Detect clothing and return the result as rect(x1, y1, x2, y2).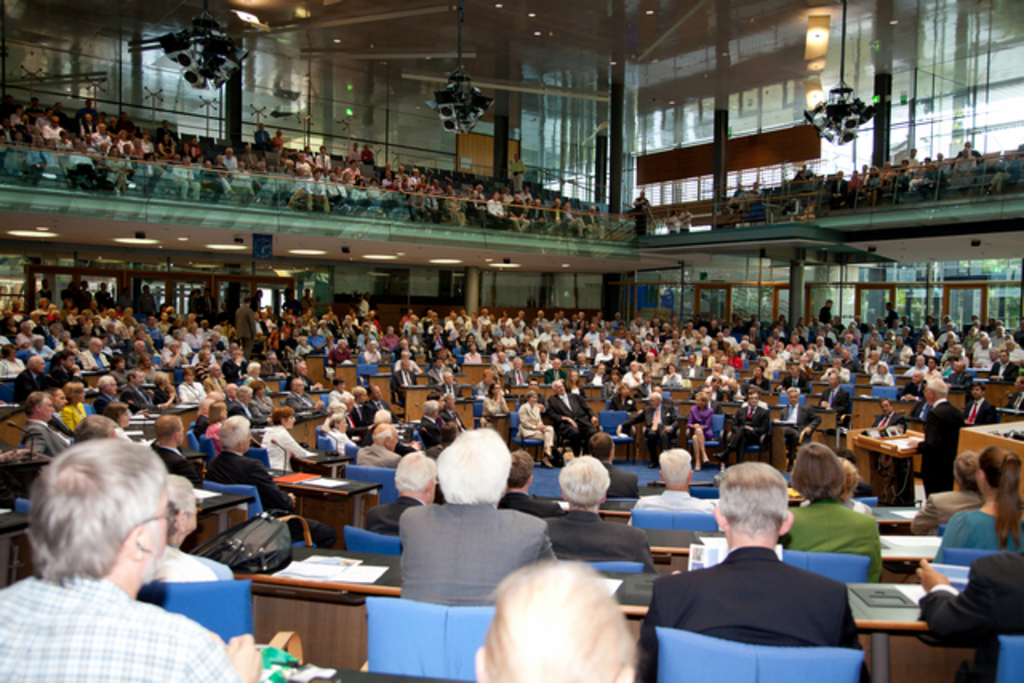
rect(637, 197, 654, 242).
